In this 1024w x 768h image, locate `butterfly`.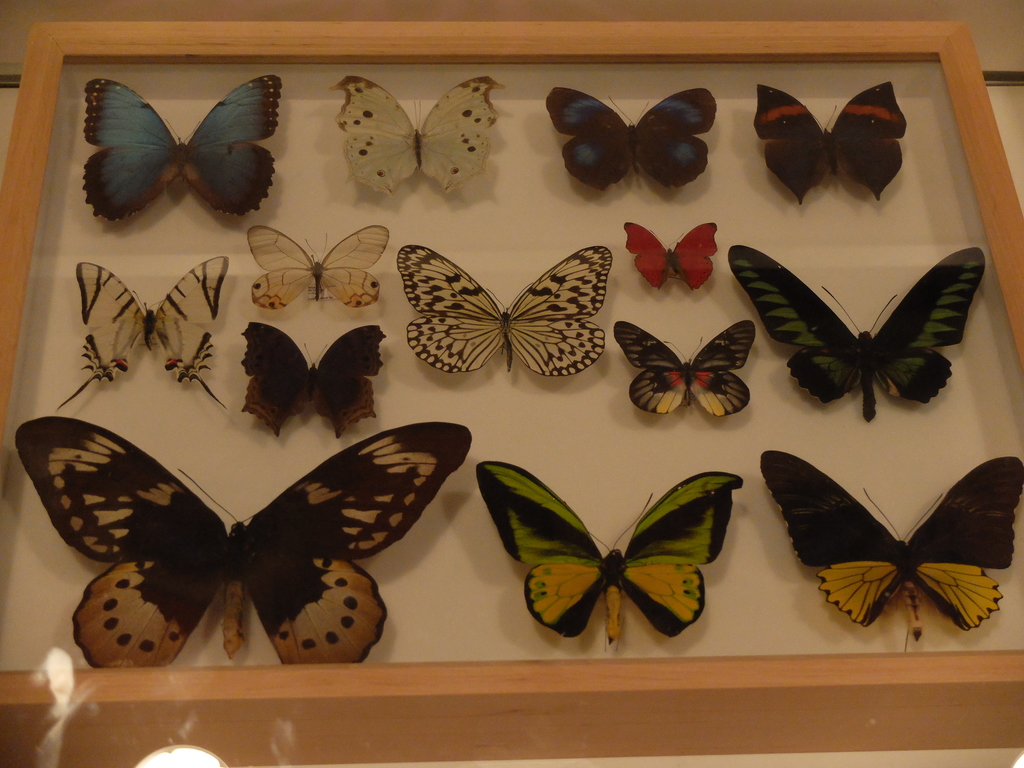
Bounding box: bbox=(230, 314, 392, 438).
